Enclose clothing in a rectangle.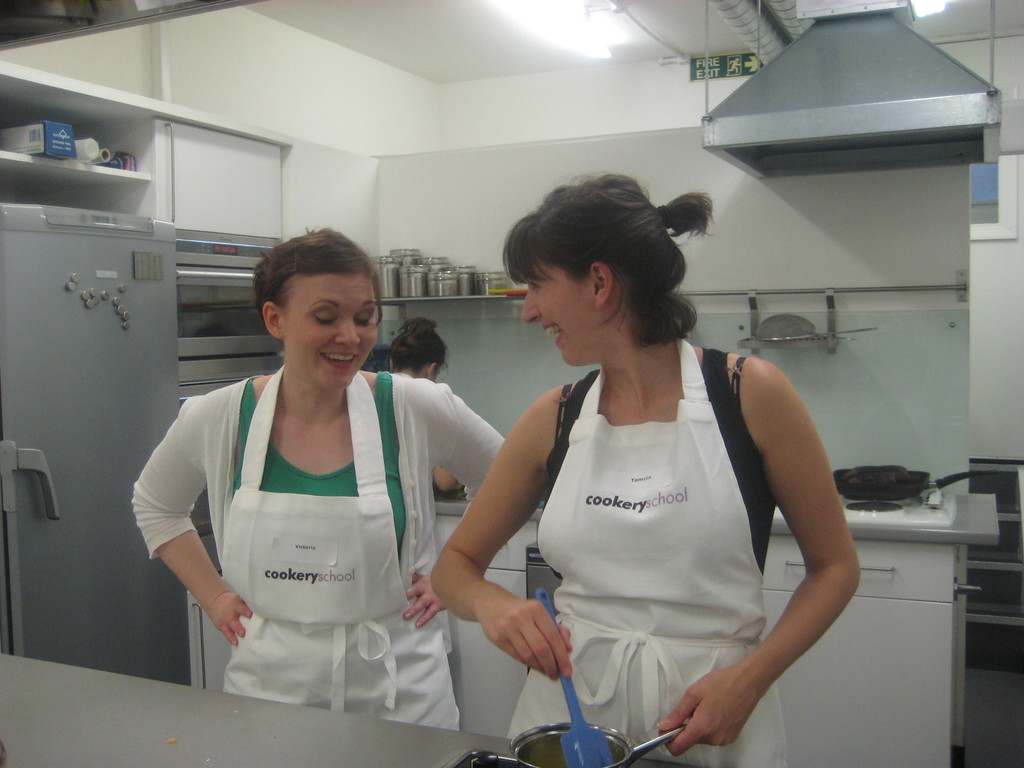
bbox(508, 348, 787, 767).
